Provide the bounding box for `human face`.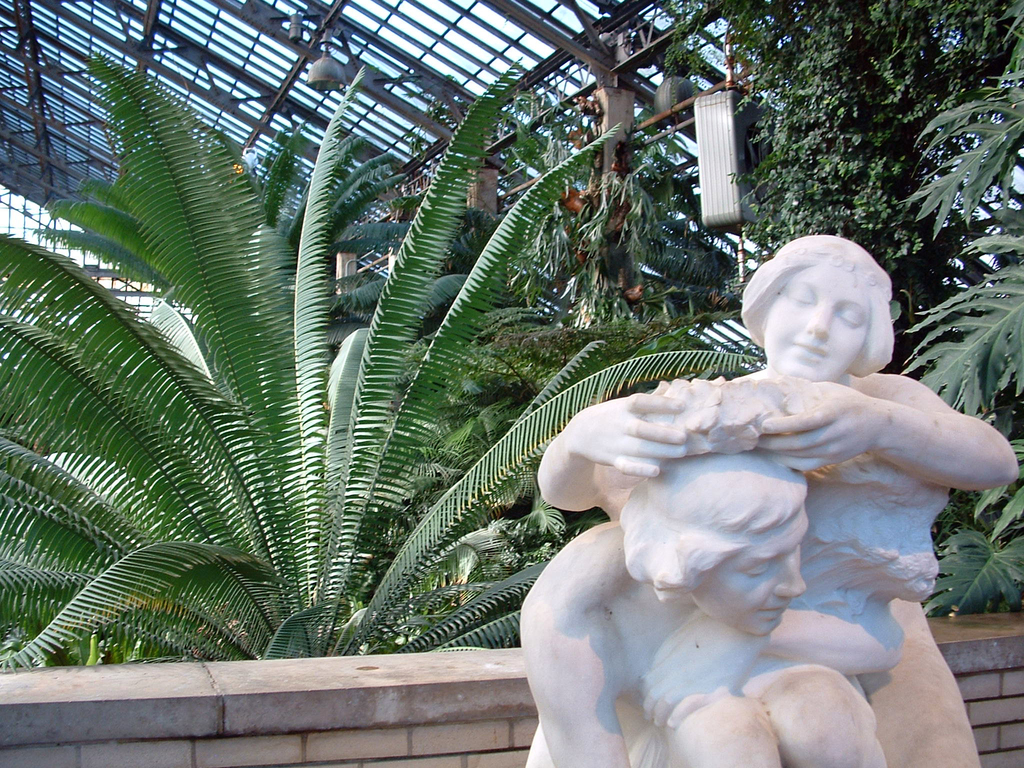
760:259:871:383.
